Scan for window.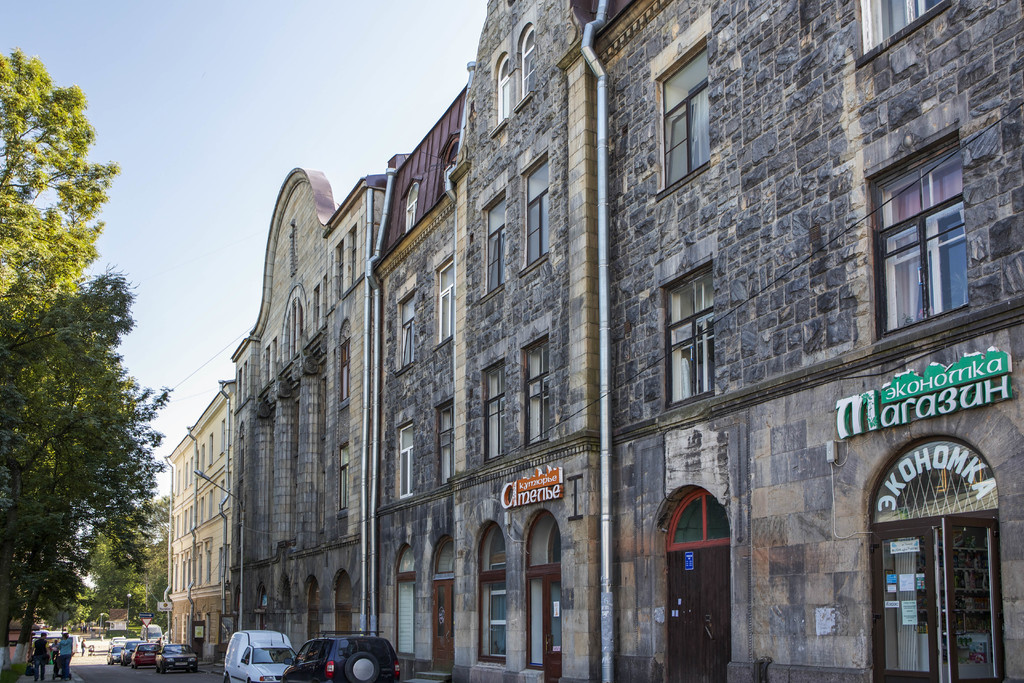
Scan result: 484:192:505:292.
